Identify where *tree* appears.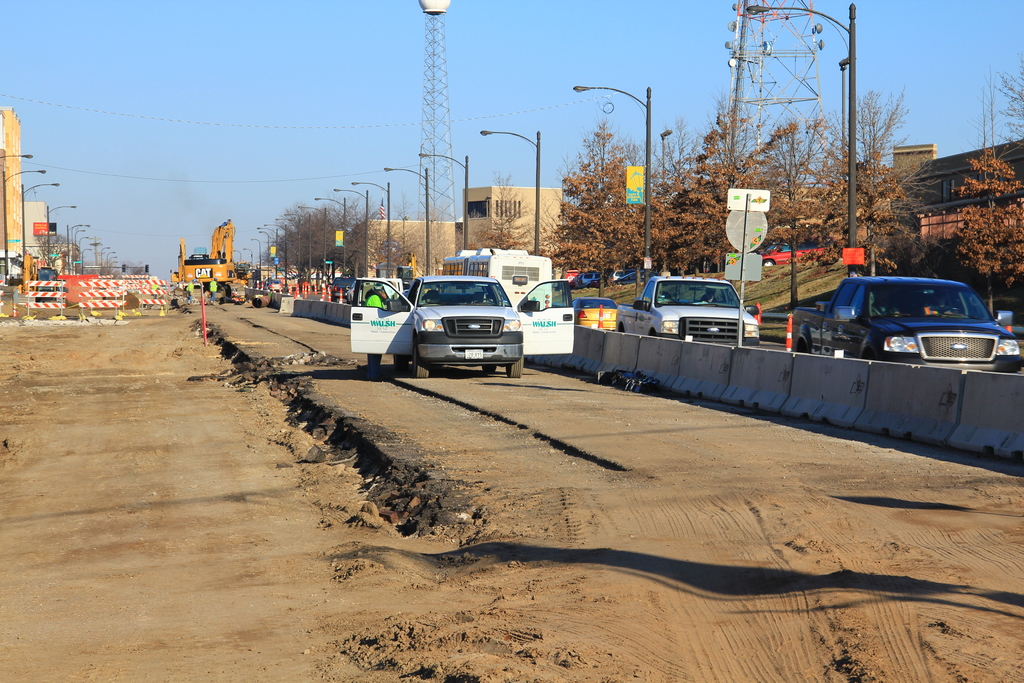
Appears at <box>959,151,1023,302</box>.
